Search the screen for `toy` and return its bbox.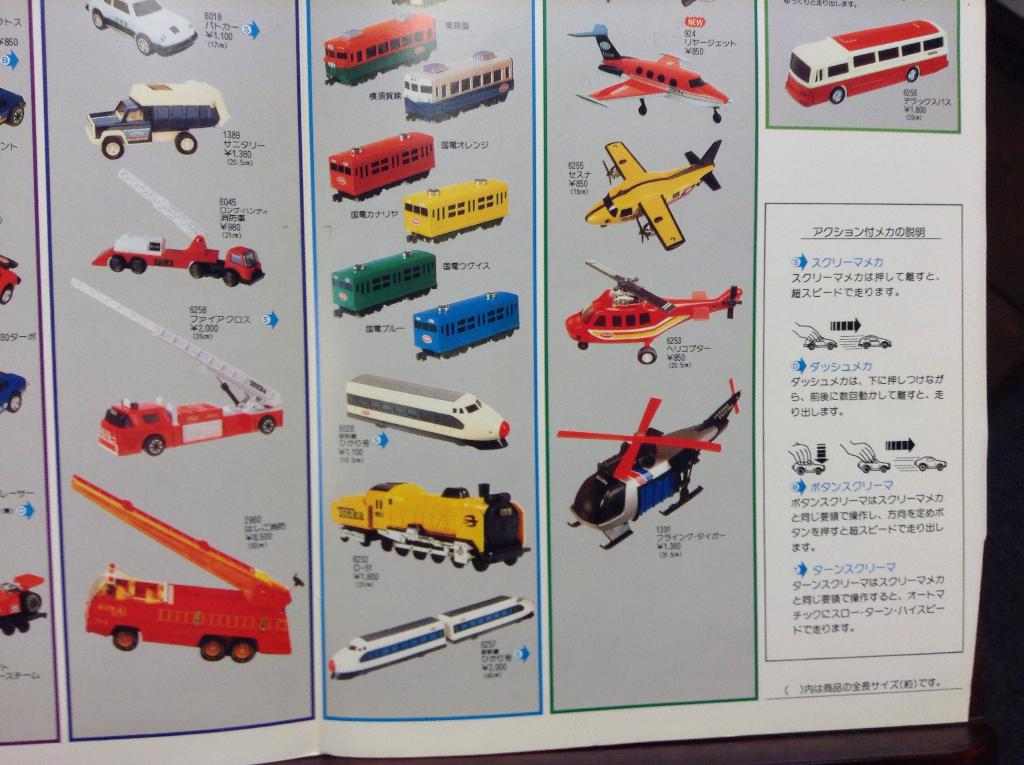
Found: box(86, 82, 225, 156).
